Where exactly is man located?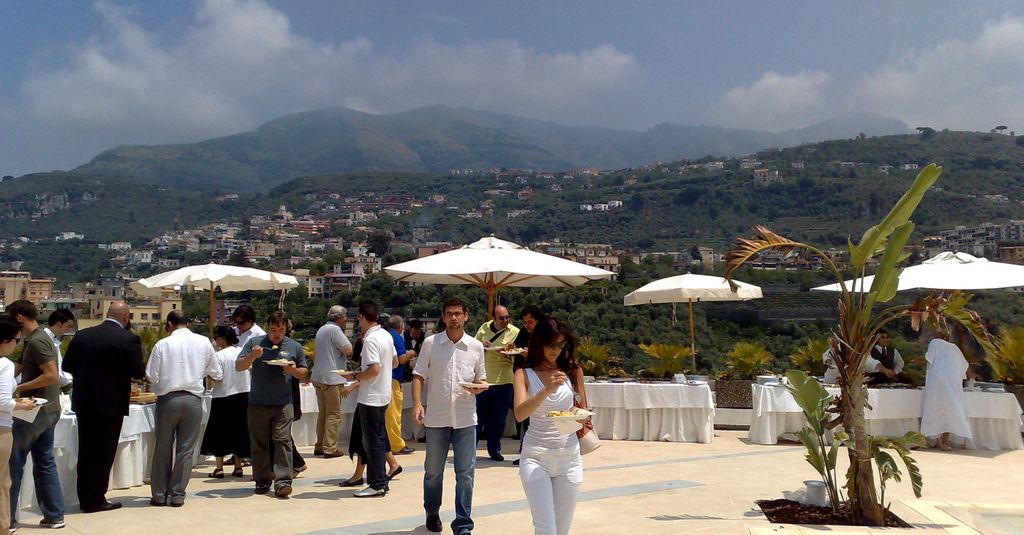
Its bounding box is box=[383, 314, 417, 455].
